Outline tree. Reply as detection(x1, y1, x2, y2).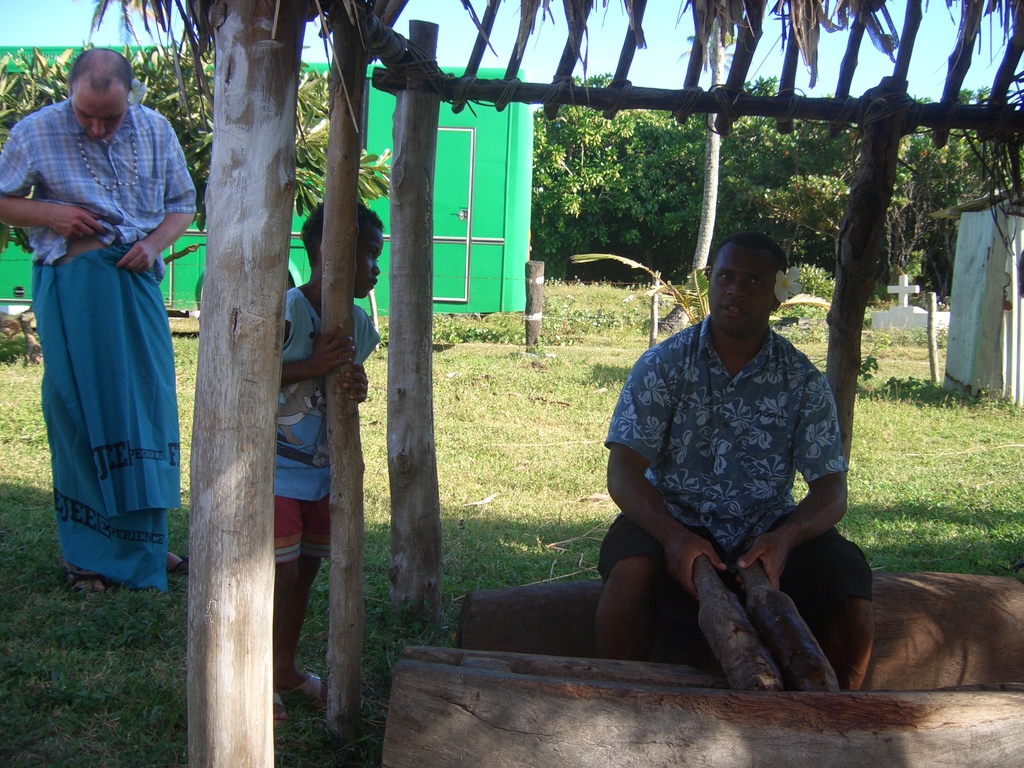
detection(0, 38, 392, 260).
